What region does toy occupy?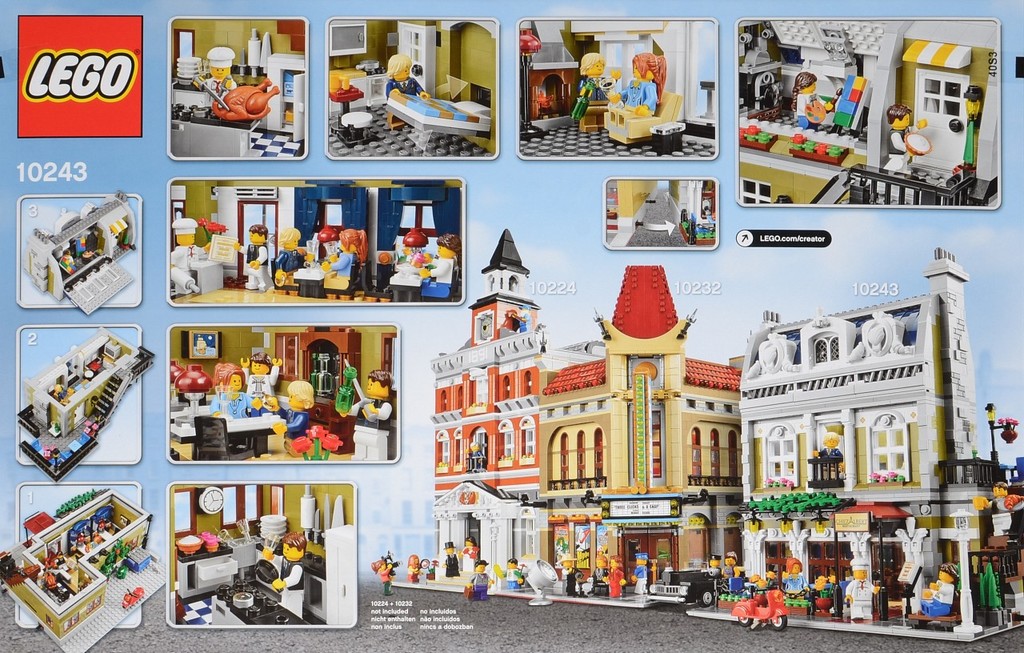
pyautogui.locateOnScreen(563, 50, 622, 142).
